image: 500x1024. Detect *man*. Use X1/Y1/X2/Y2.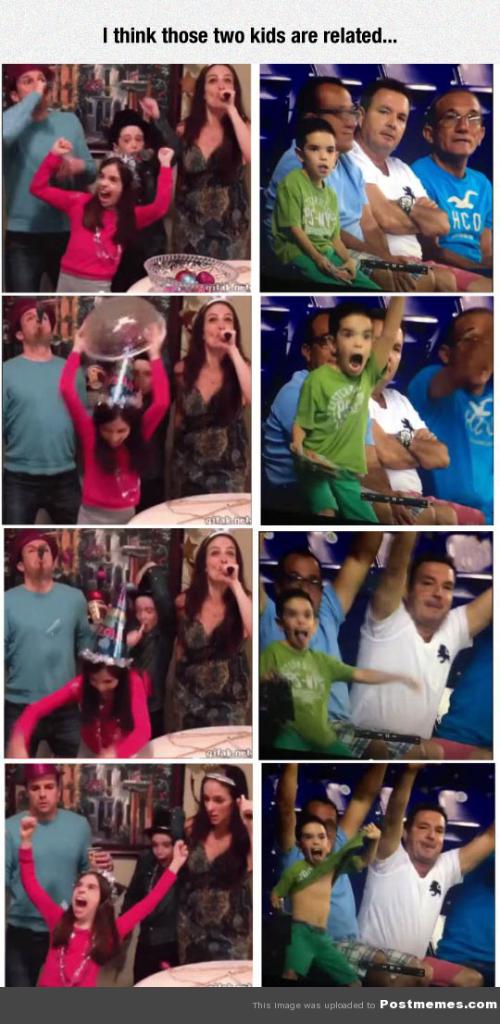
0/533/108/756.
